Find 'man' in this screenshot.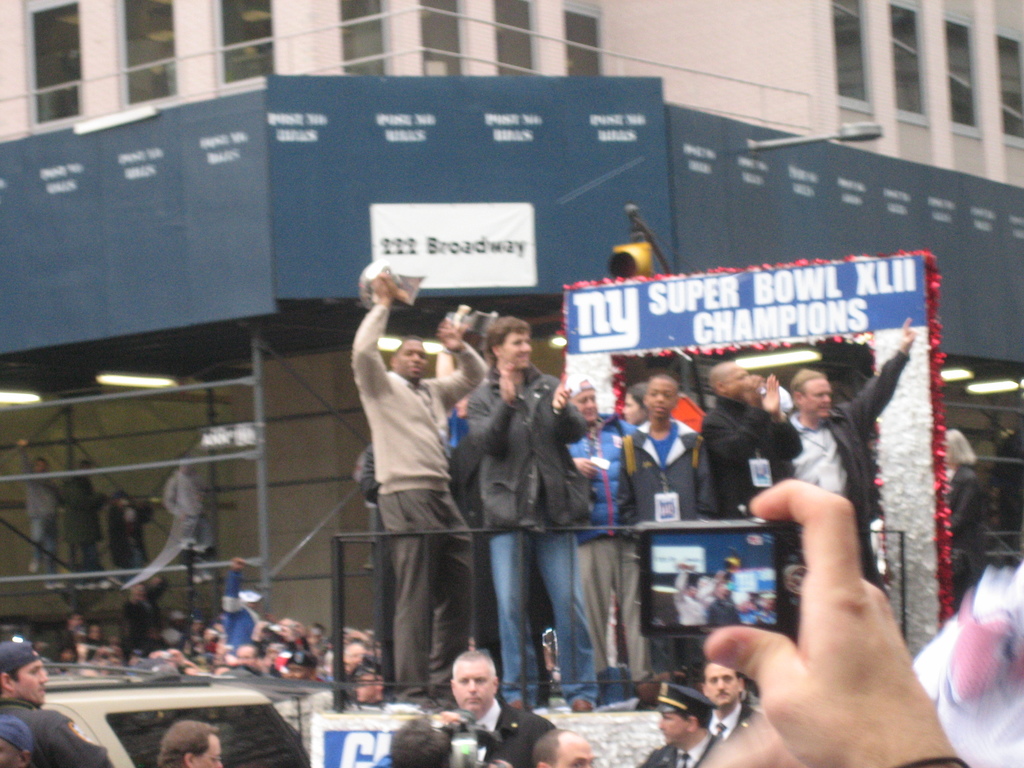
The bounding box for 'man' is {"x1": 456, "y1": 312, "x2": 588, "y2": 715}.
